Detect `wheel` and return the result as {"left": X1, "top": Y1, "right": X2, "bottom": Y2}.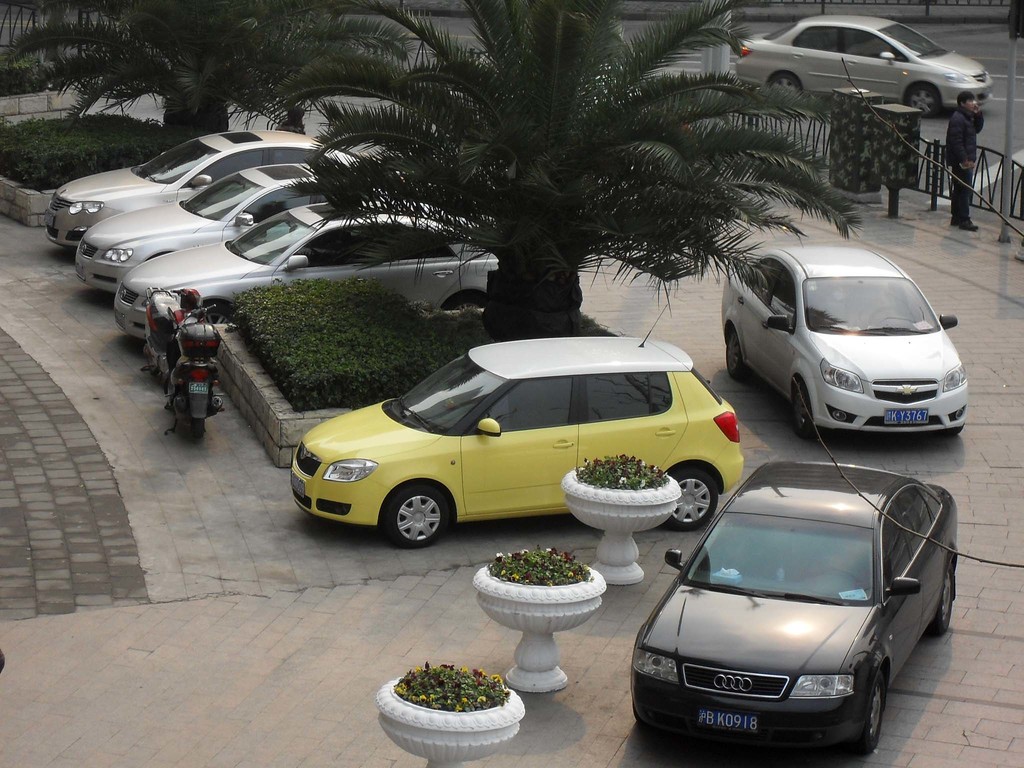
{"left": 907, "top": 84, "right": 938, "bottom": 118}.
